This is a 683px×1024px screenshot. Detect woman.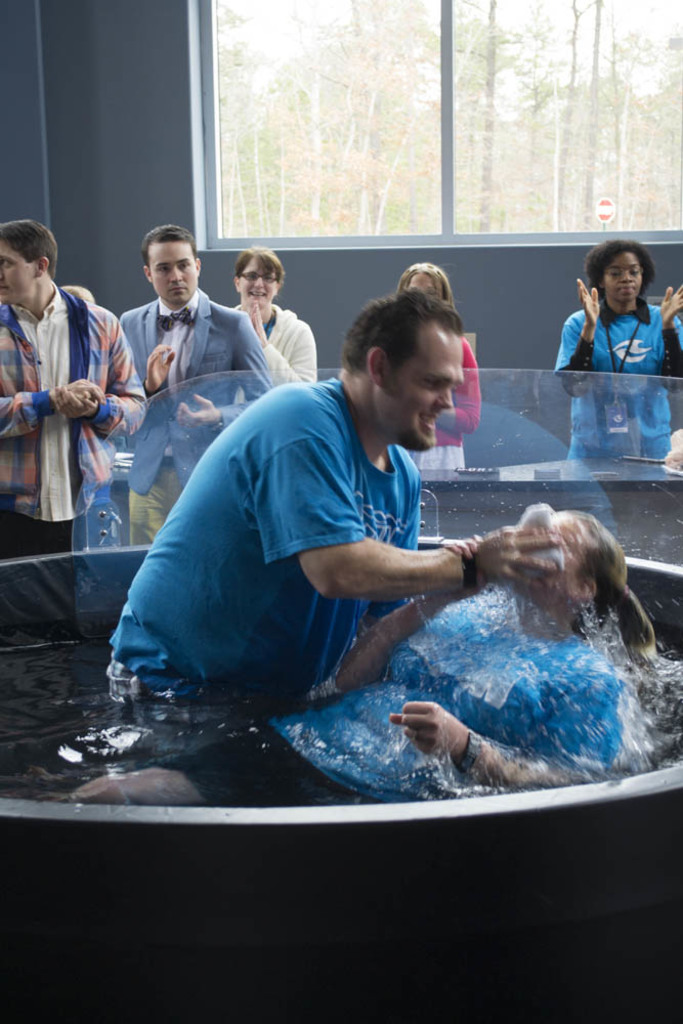
l=222, t=243, r=316, b=393.
